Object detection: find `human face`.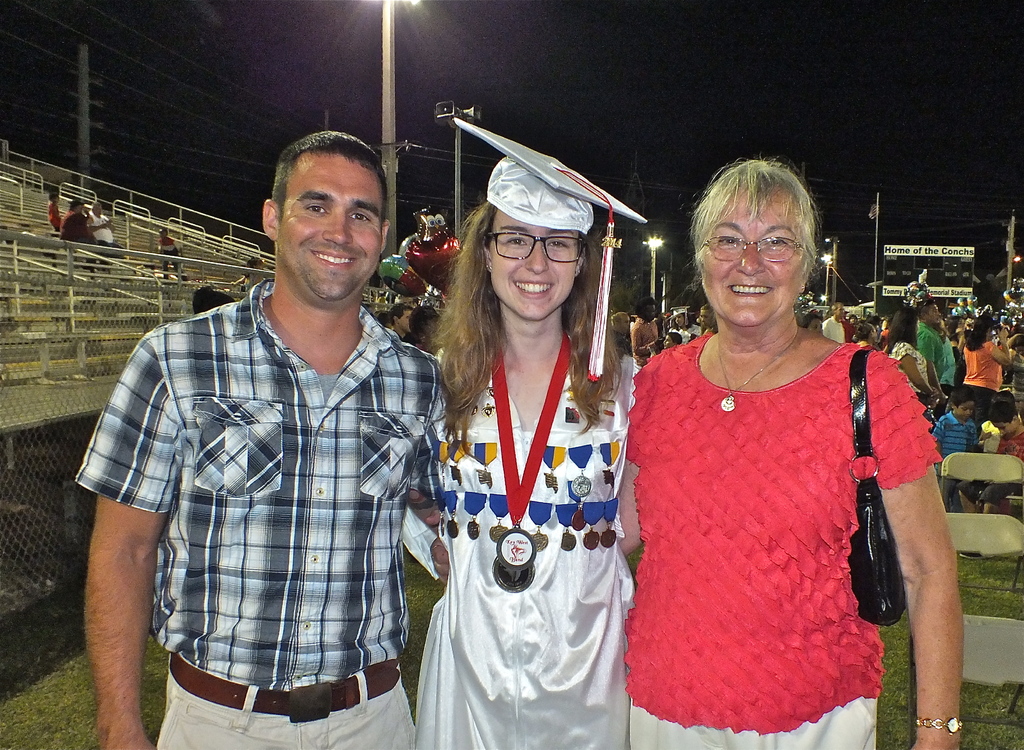
[931,307,941,328].
